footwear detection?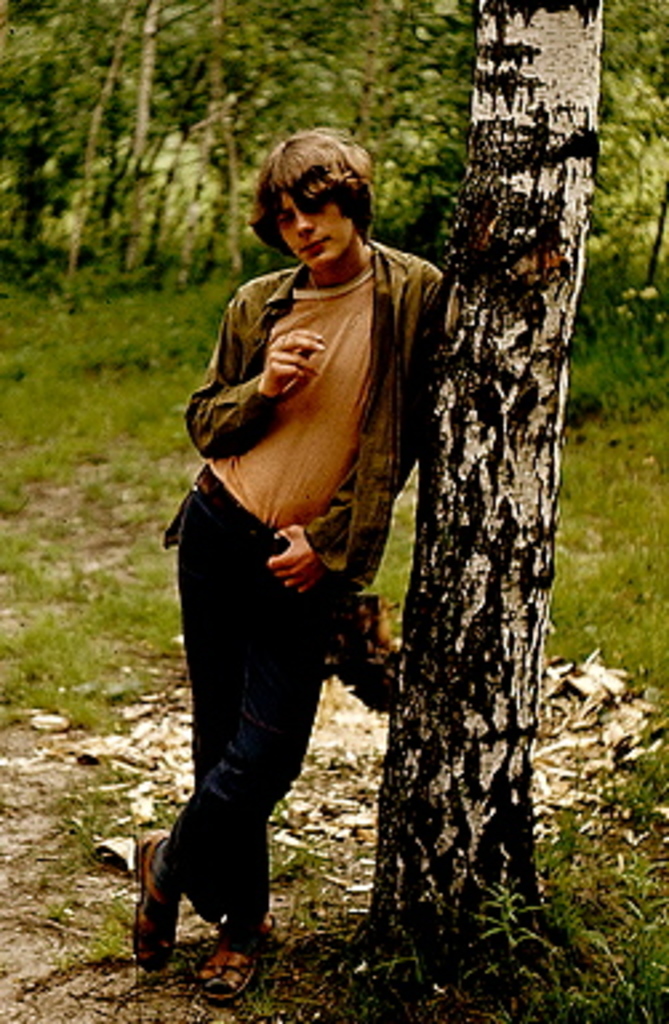
Rect(128, 829, 189, 973)
